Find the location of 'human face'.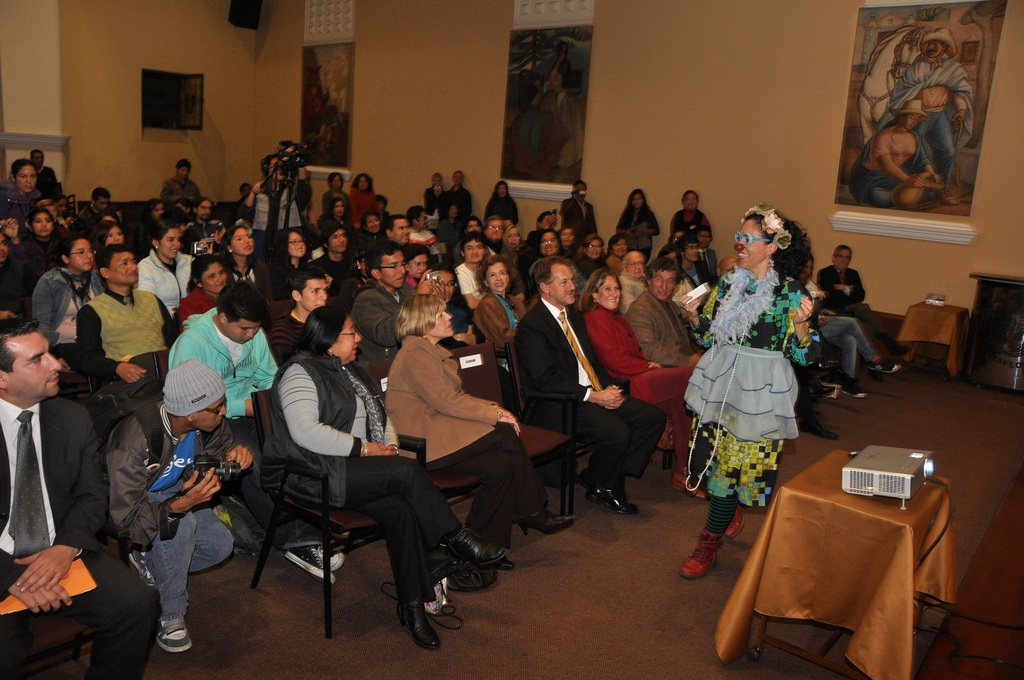
Location: 410:256:428:277.
